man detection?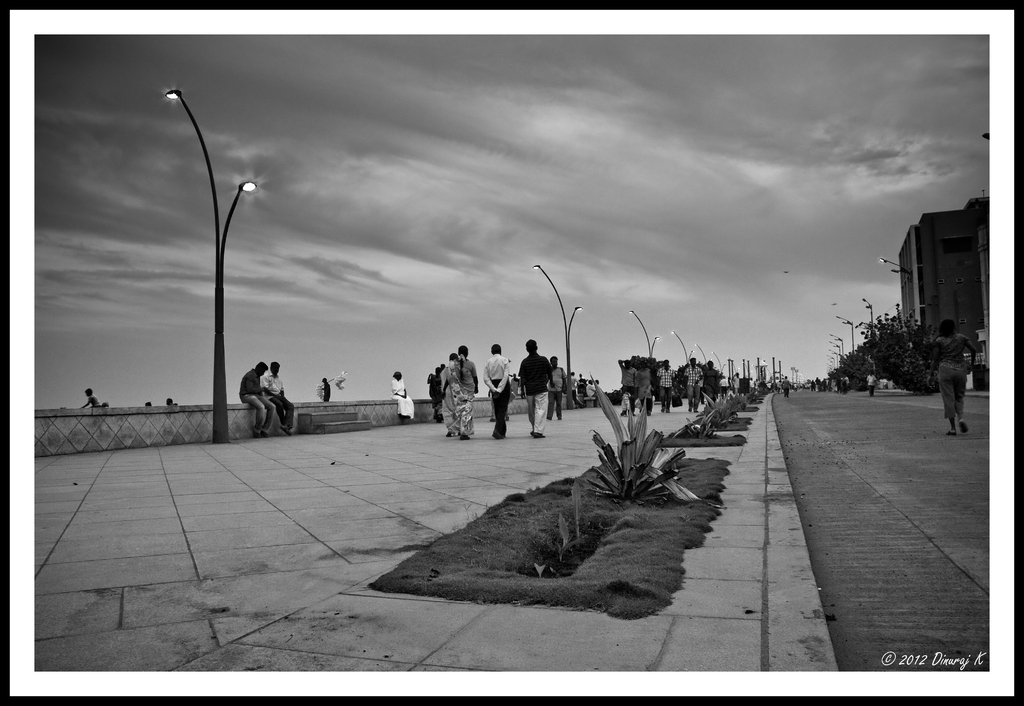
bbox=(239, 361, 274, 442)
